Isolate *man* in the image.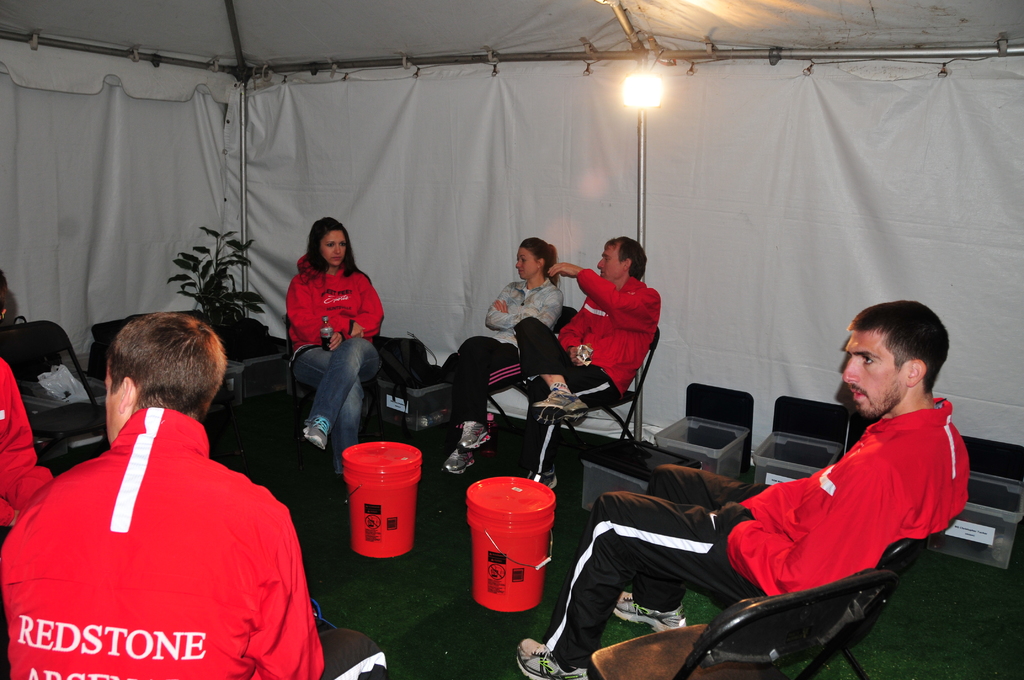
Isolated region: 510/299/969/679.
